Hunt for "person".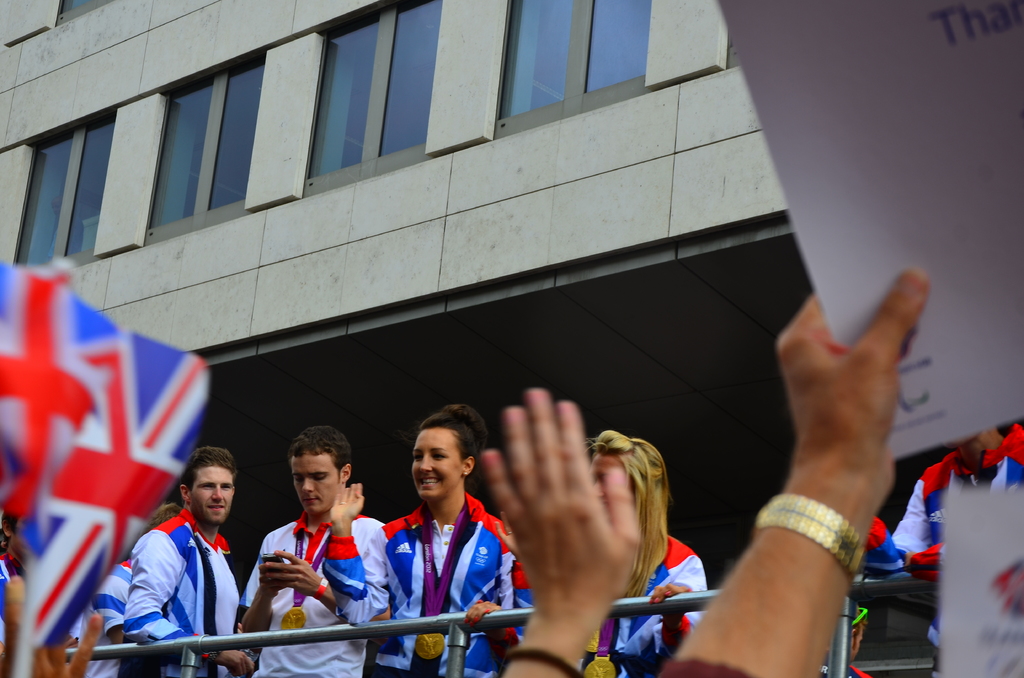
Hunted down at region(47, 499, 211, 677).
